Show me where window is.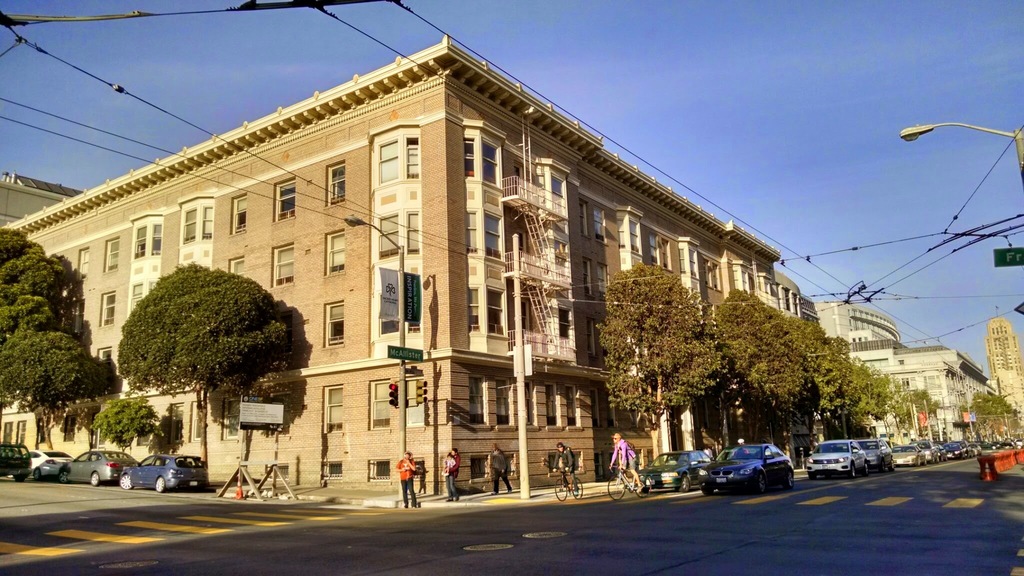
window is at [18,422,25,446].
